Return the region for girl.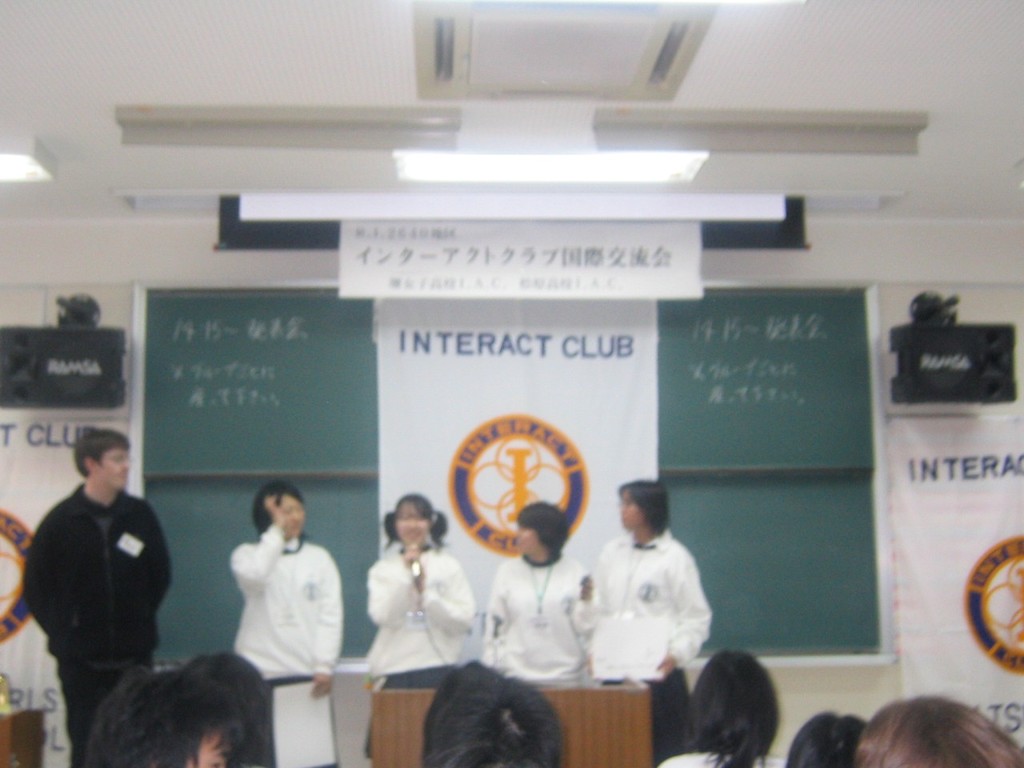
591 479 711 767.
